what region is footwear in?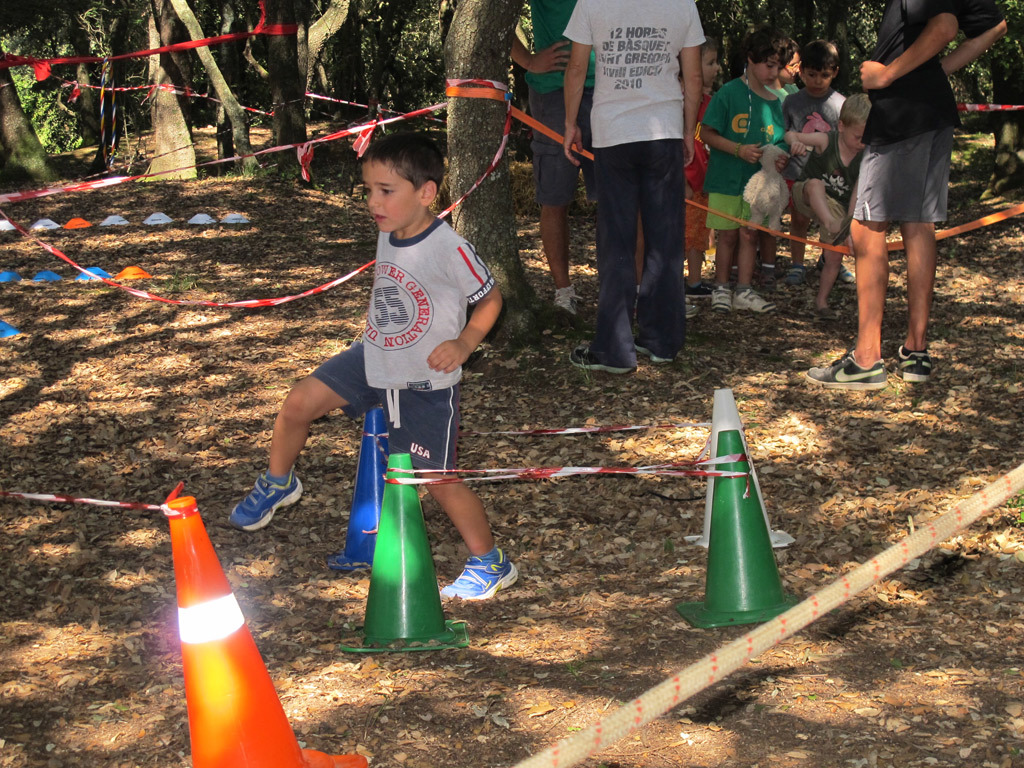
683/283/712/313.
